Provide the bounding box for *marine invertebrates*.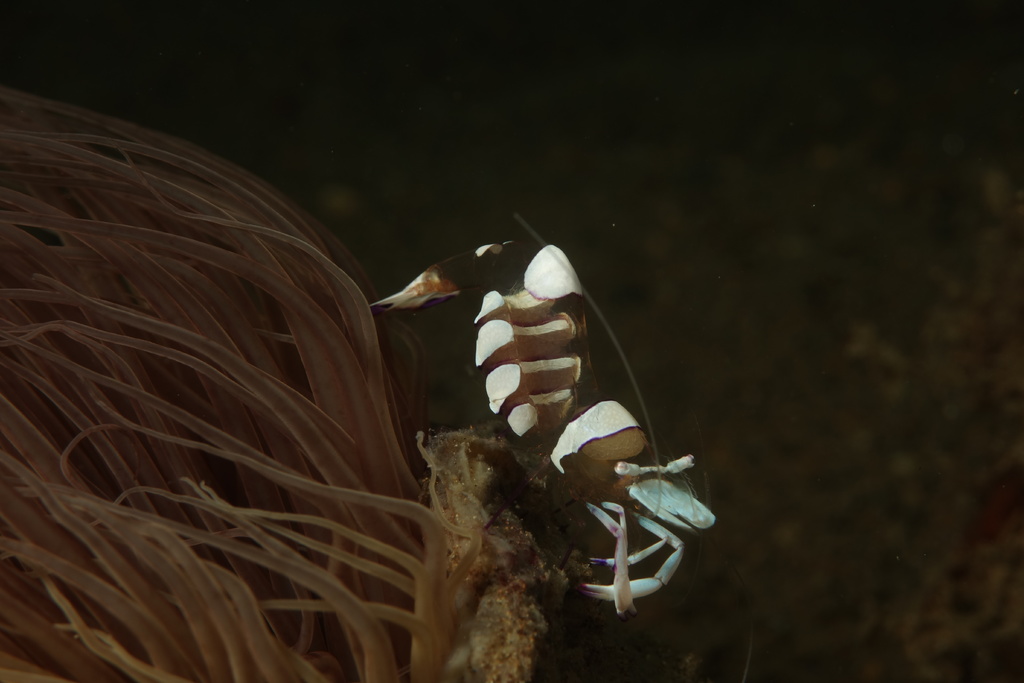
<box>0,67,648,681</box>.
